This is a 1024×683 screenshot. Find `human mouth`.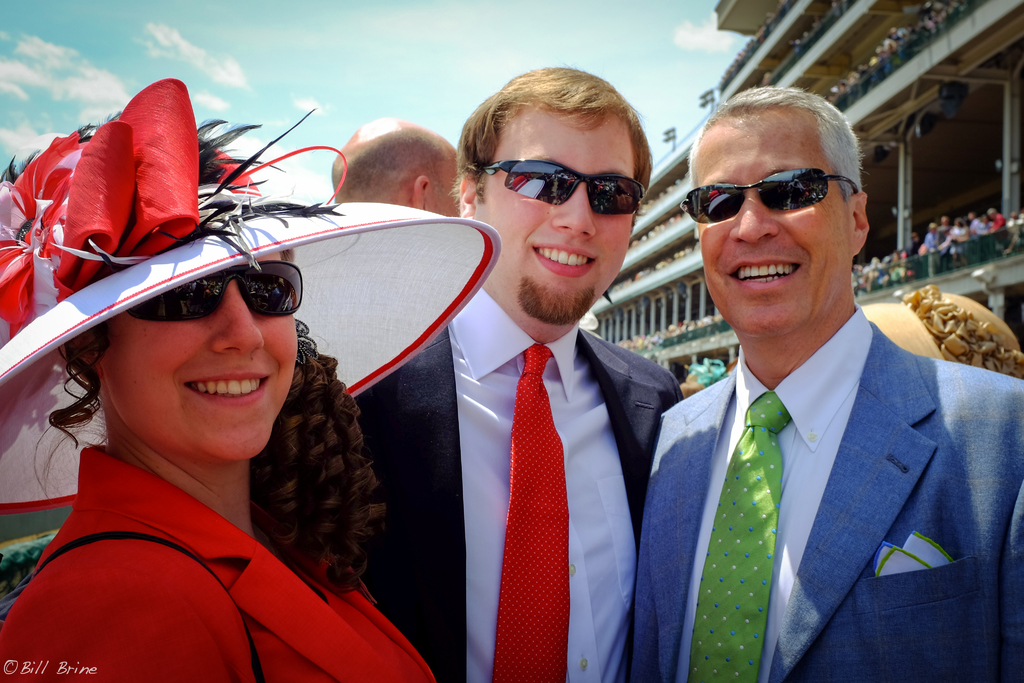
Bounding box: <bbox>531, 245, 597, 280</bbox>.
